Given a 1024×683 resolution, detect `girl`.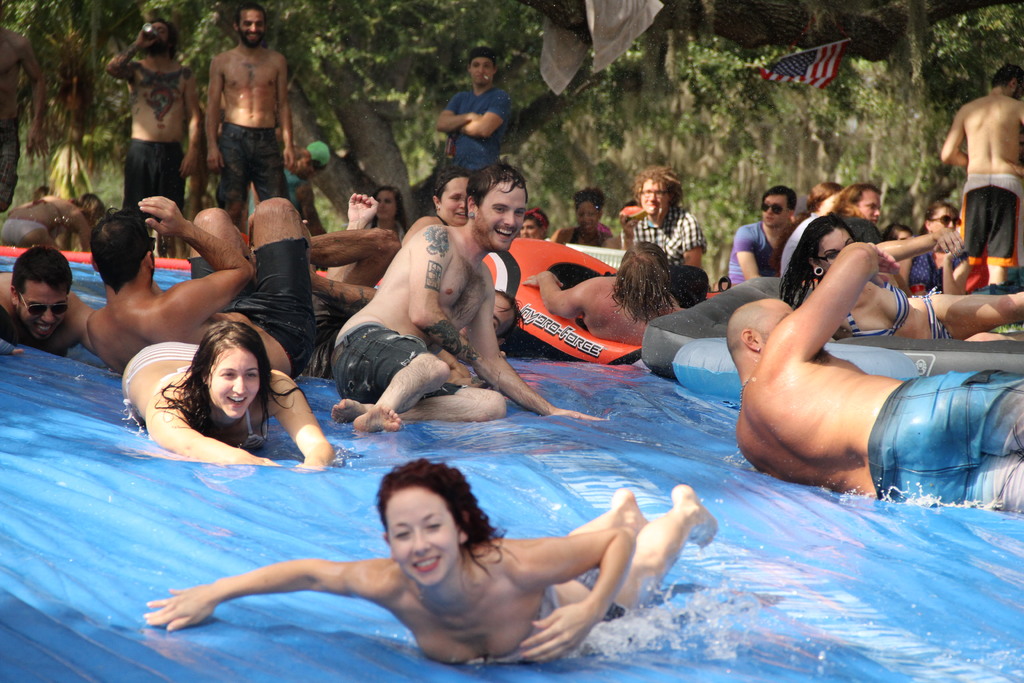
bbox(780, 215, 1023, 335).
